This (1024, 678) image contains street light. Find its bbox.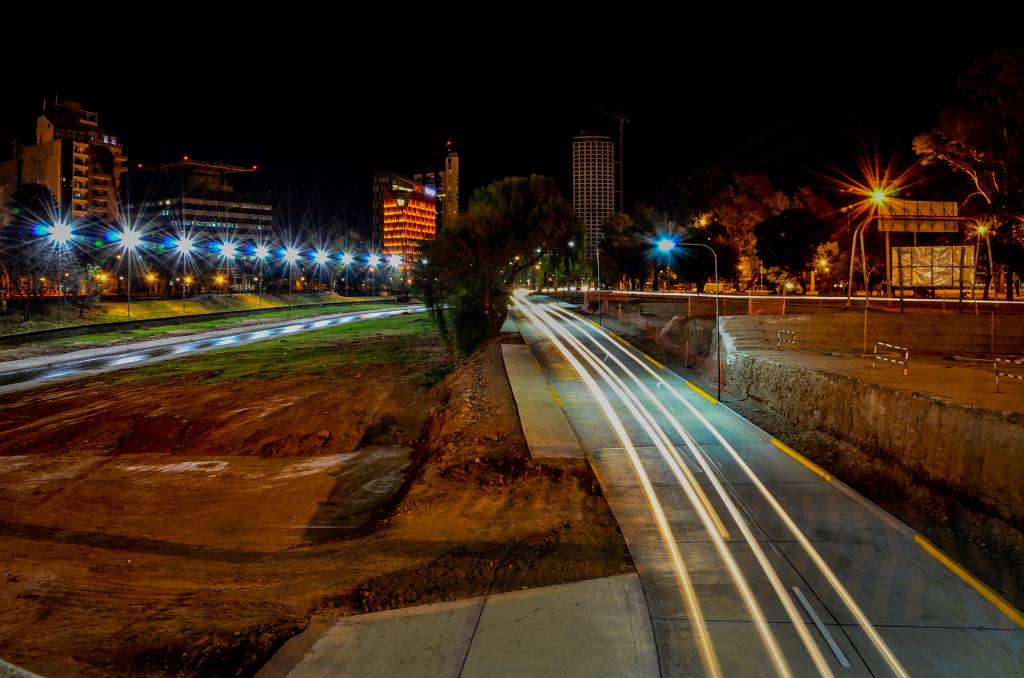
l=976, t=225, r=1000, b=299.
